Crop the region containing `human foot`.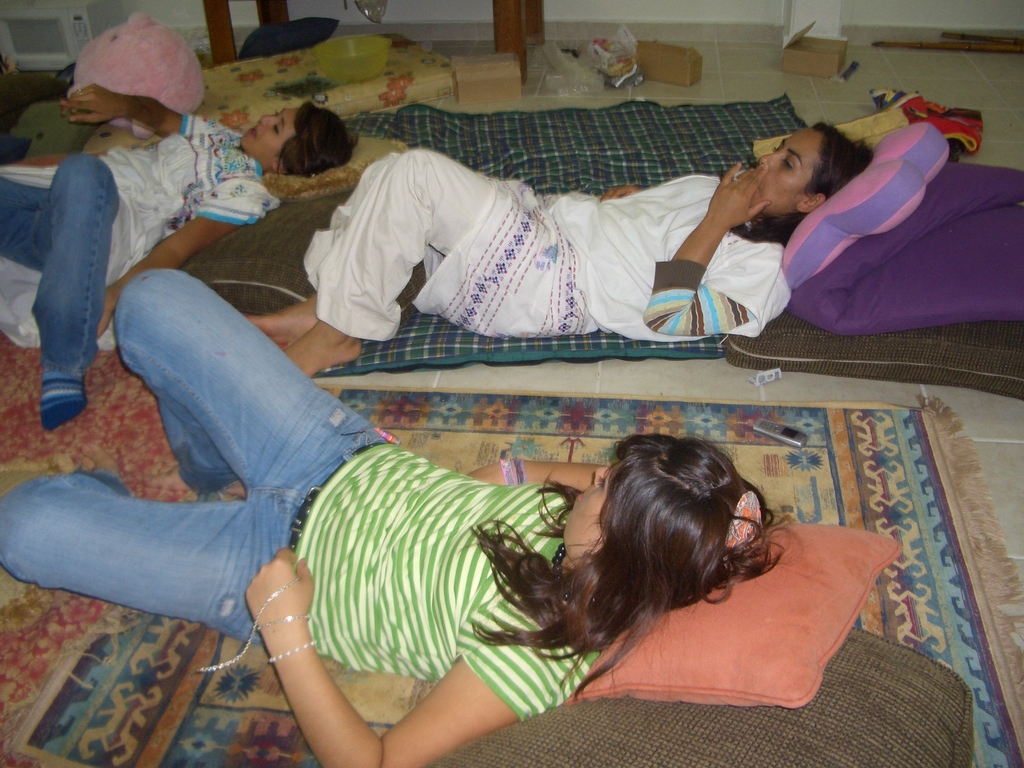
Crop region: <bbox>282, 319, 362, 380</bbox>.
